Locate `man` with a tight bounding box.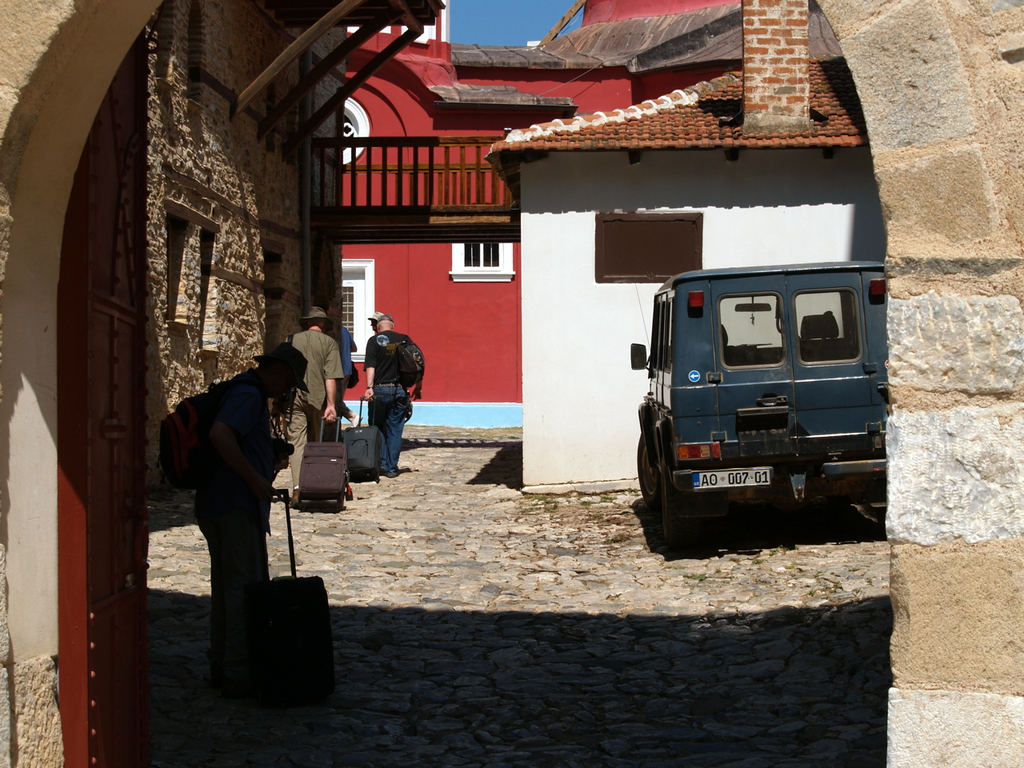
bbox=[341, 306, 415, 491].
